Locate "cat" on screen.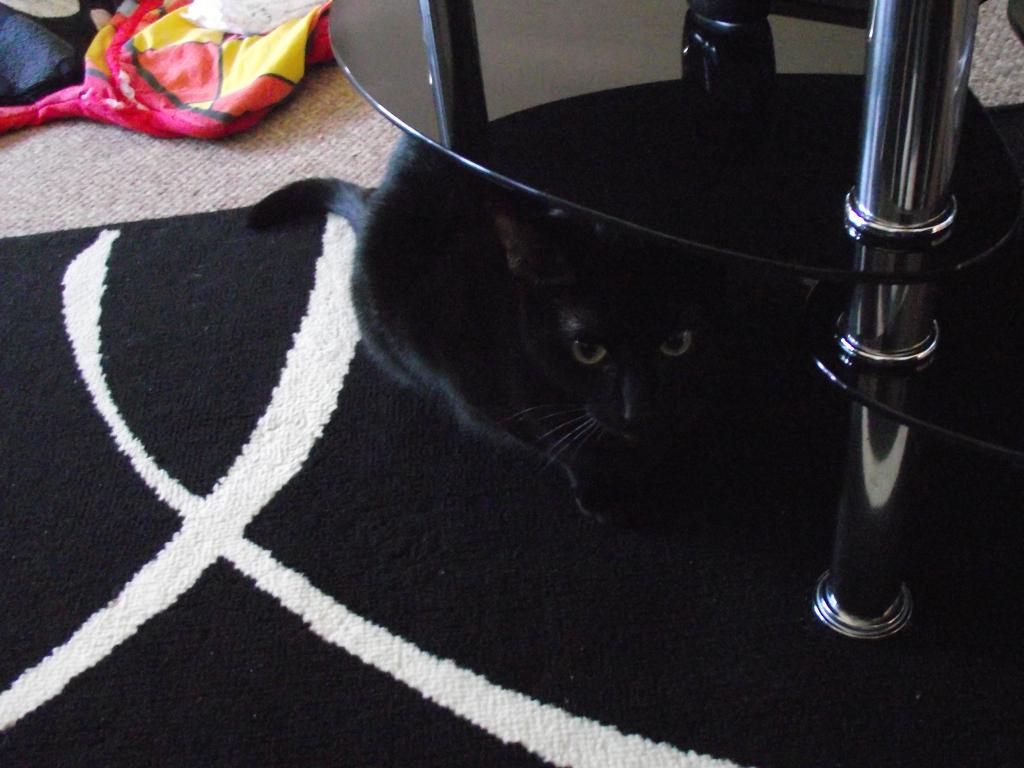
On screen at crop(345, 125, 748, 533).
